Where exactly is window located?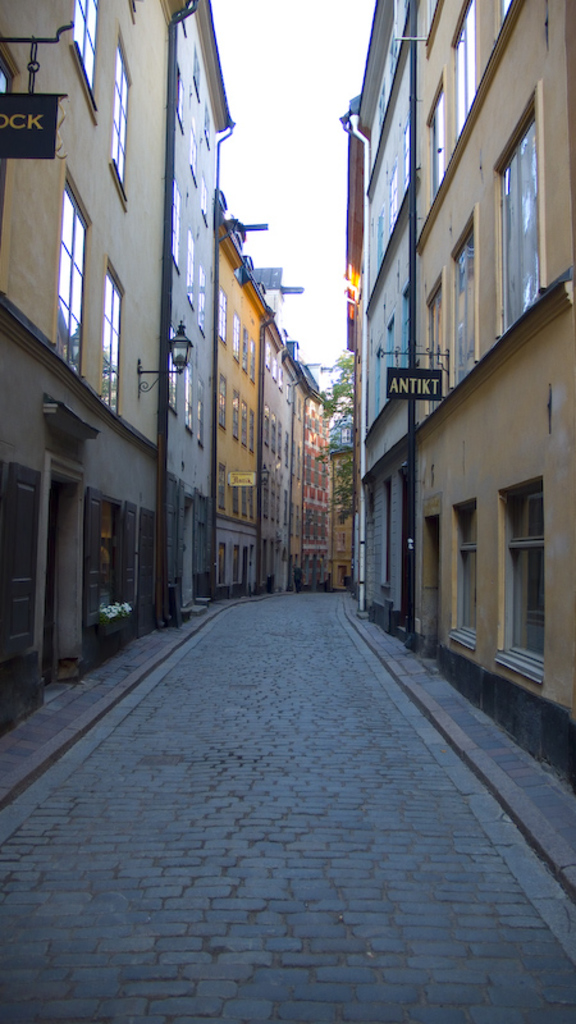
Its bounding box is locate(374, 202, 388, 271).
